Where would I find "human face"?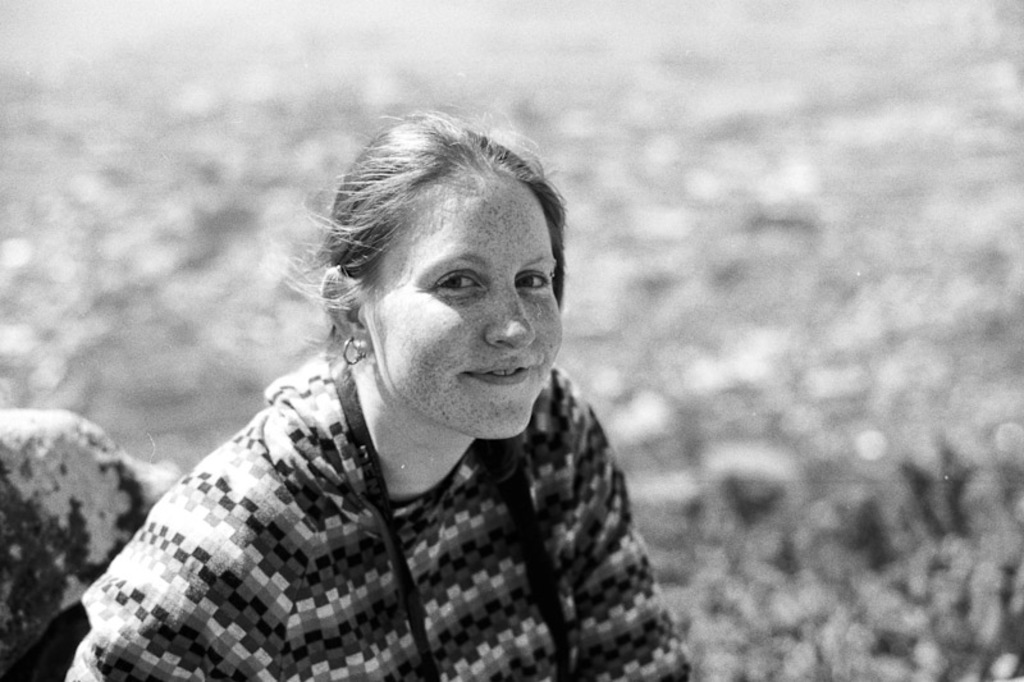
At [x1=370, y1=171, x2=564, y2=440].
